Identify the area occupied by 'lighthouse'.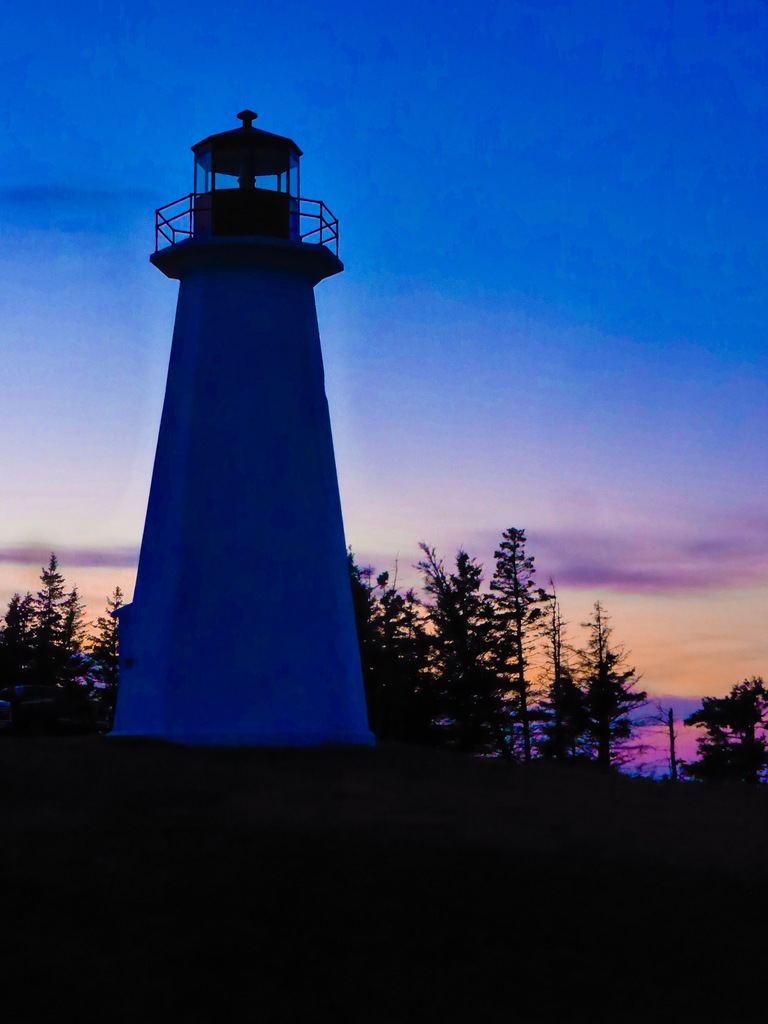
Area: box=[92, 56, 391, 768].
